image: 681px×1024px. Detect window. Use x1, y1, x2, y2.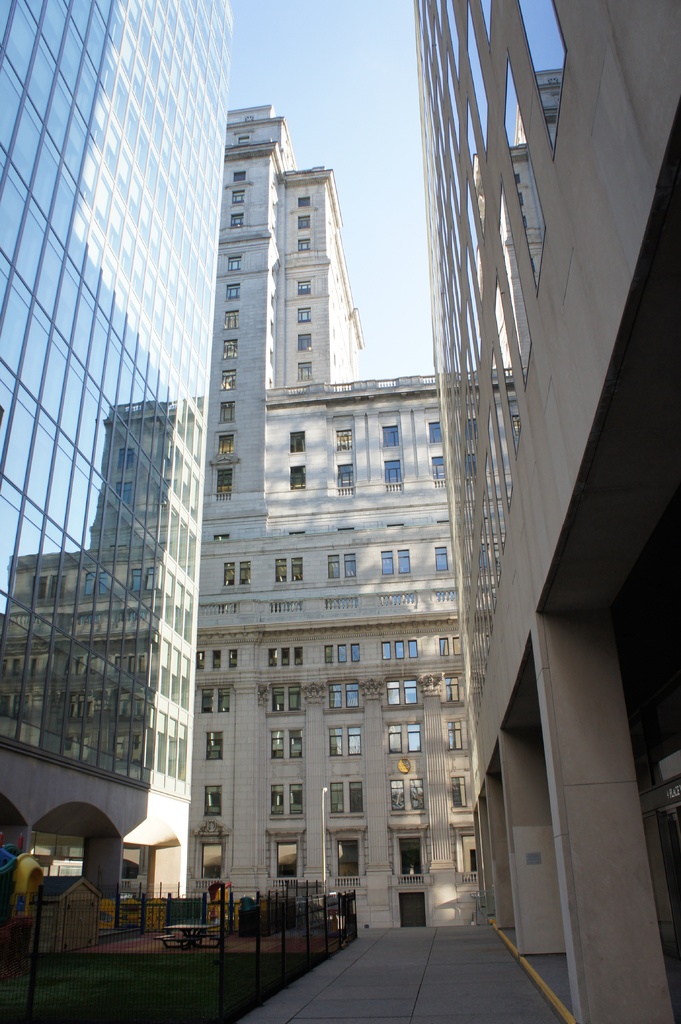
217, 689, 230, 716.
